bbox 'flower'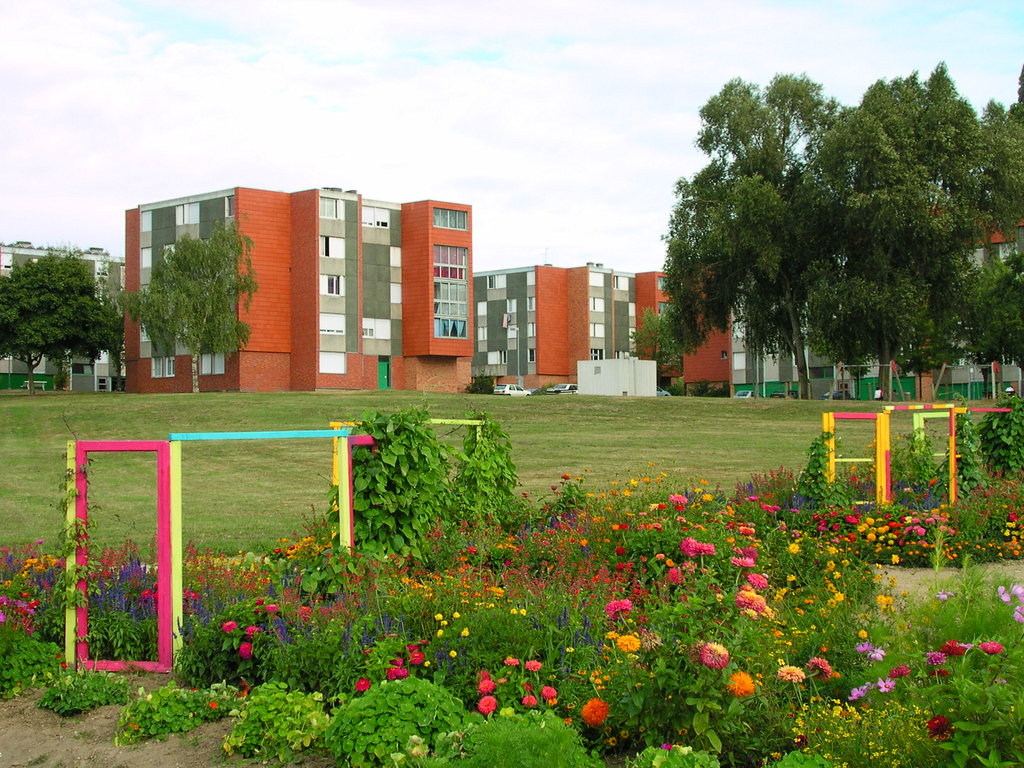
(619,730,627,739)
